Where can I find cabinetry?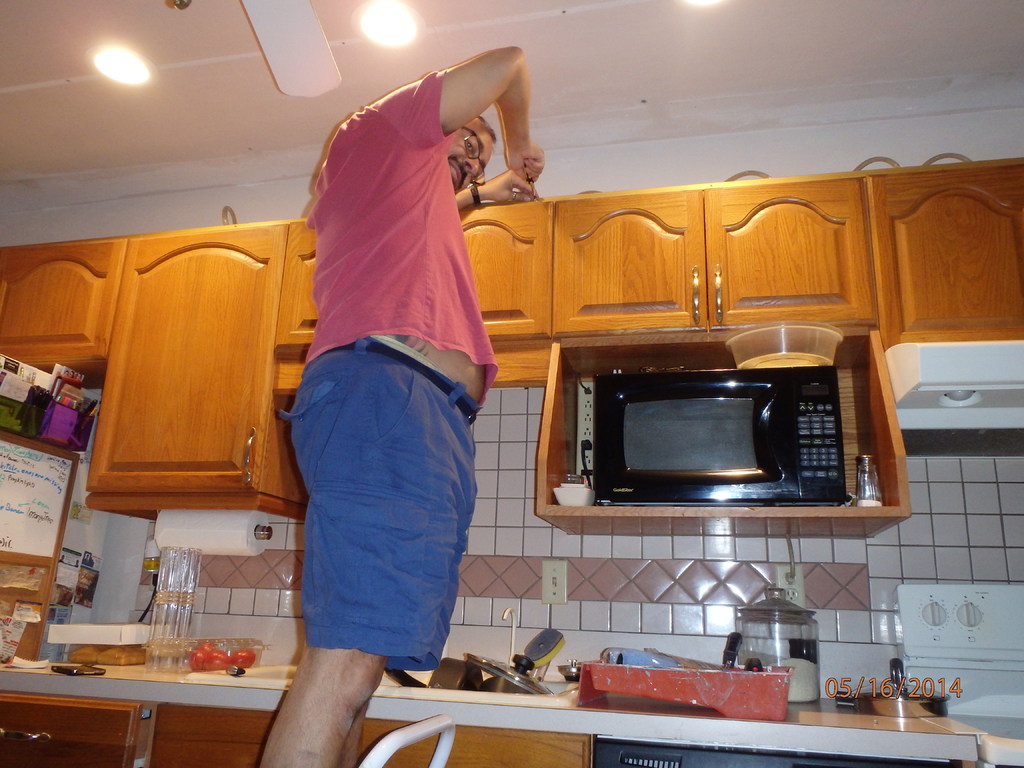
You can find it at 0/647/1023/767.
